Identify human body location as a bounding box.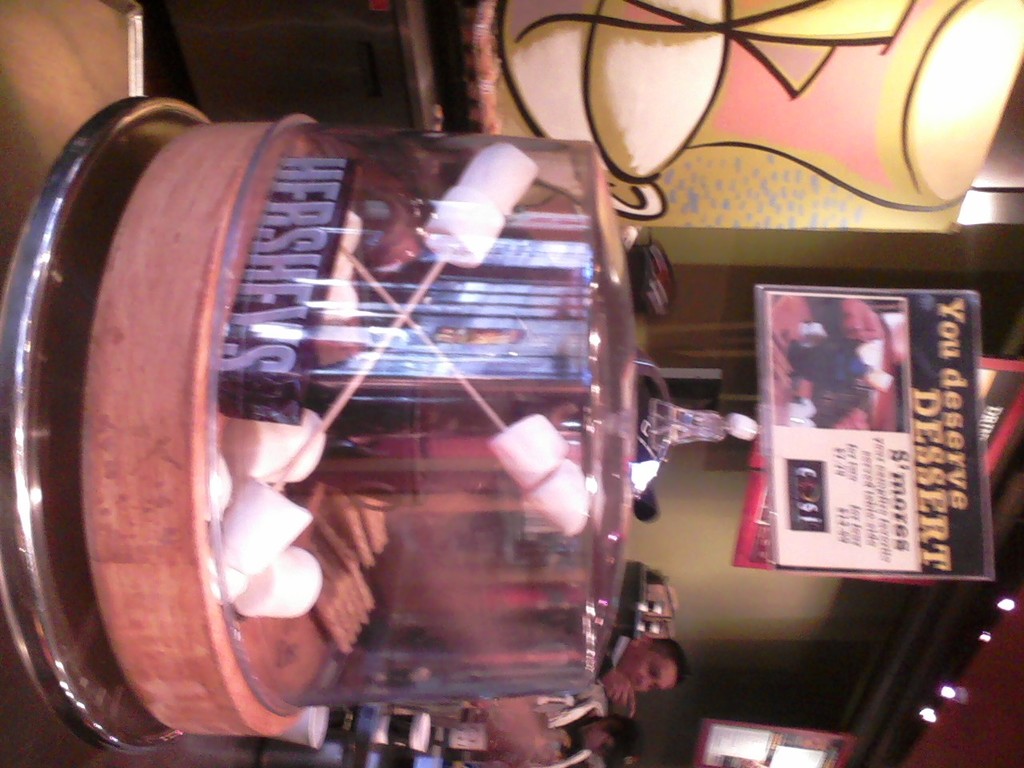
crop(352, 606, 691, 721).
